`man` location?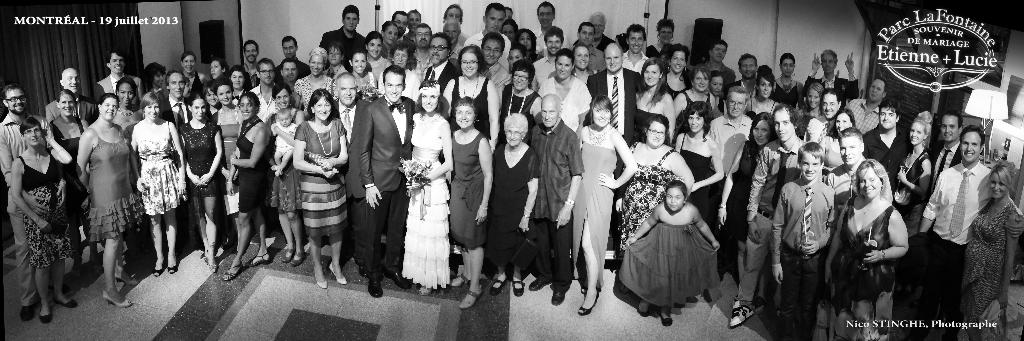
588,42,644,234
